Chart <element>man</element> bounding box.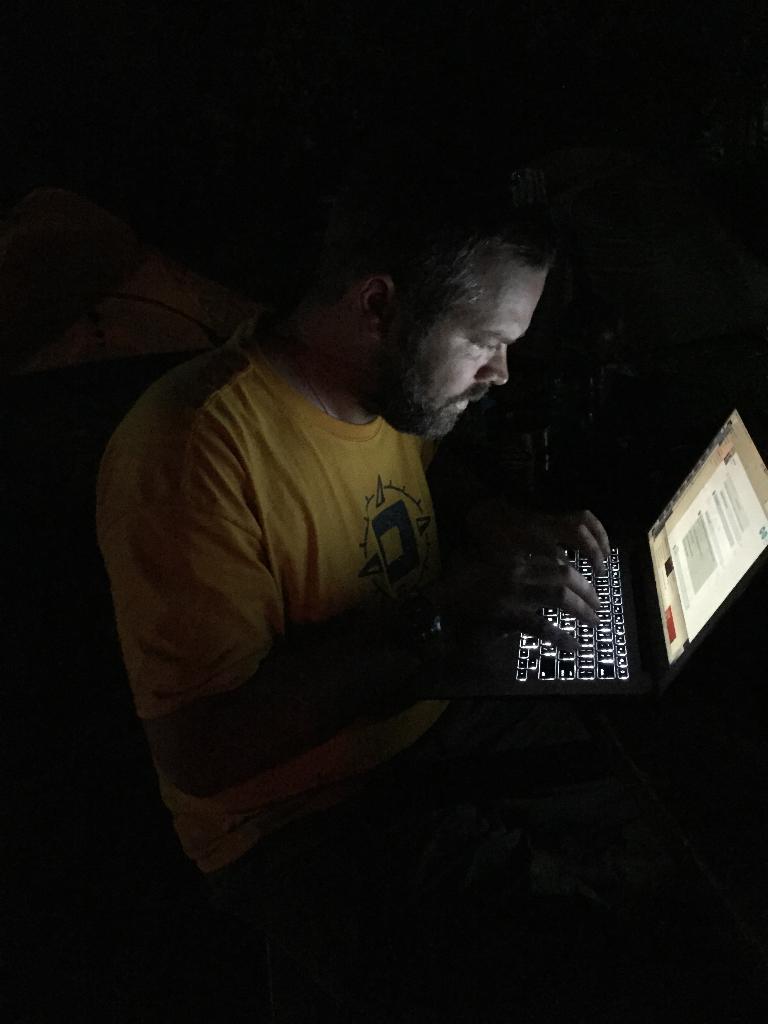
Charted: box(67, 147, 693, 851).
